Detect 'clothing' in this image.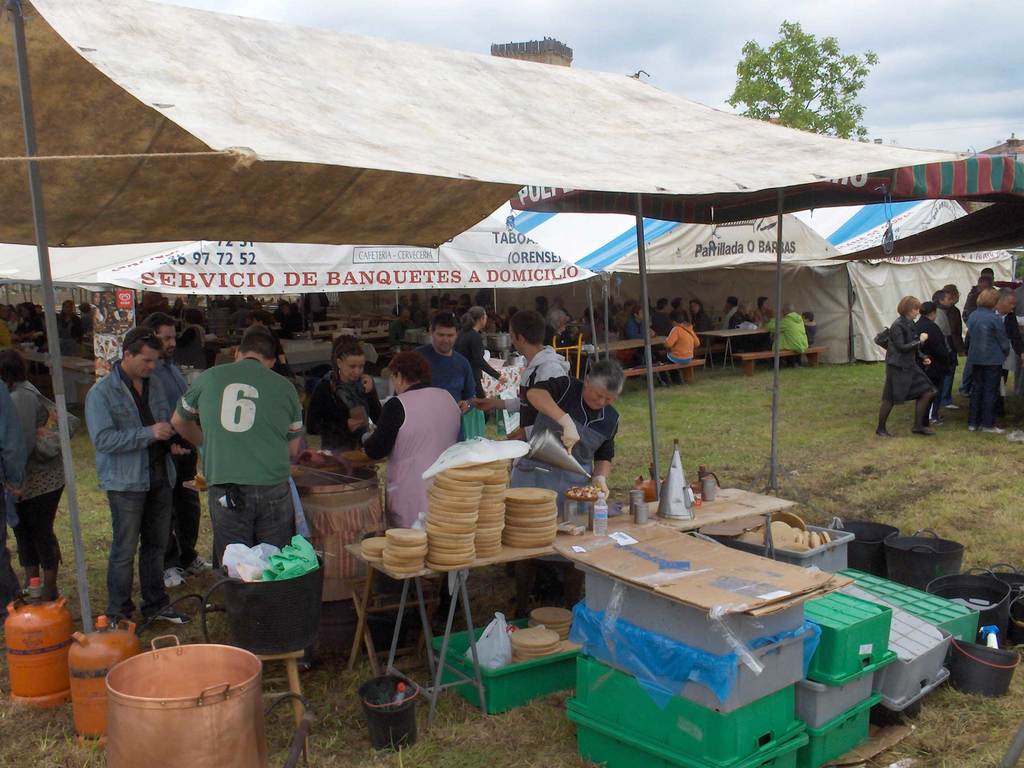
Detection: bbox=[168, 347, 298, 582].
